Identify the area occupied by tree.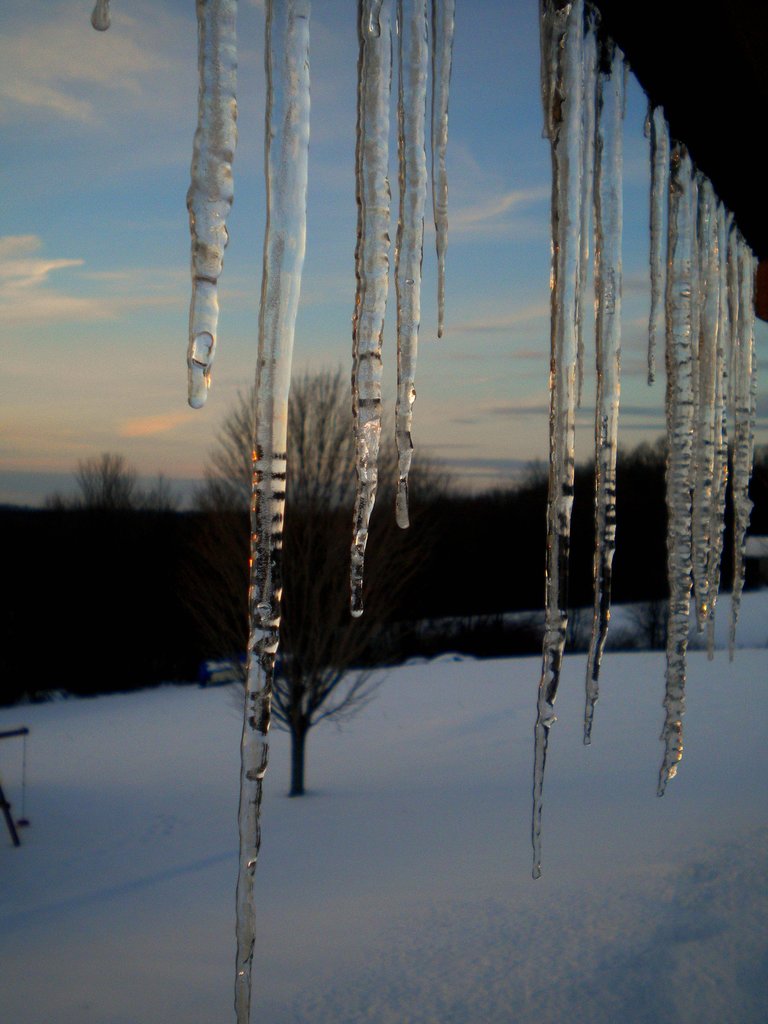
Area: box(192, 373, 449, 801).
